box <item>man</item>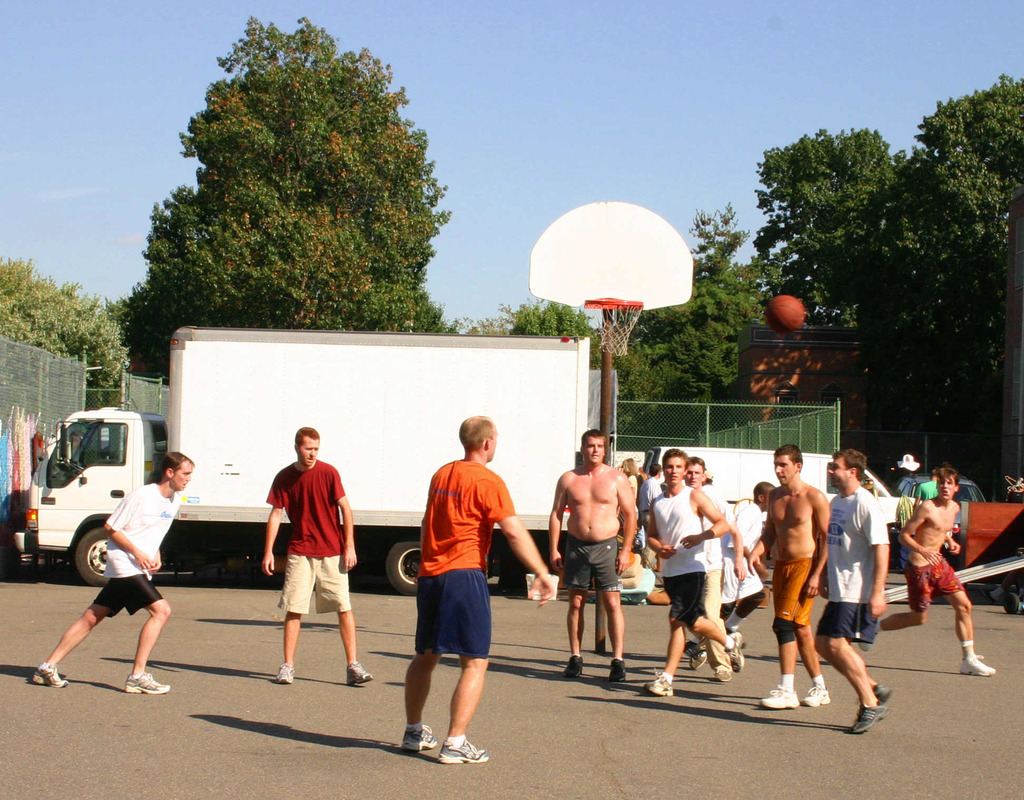
select_region(696, 484, 775, 662)
